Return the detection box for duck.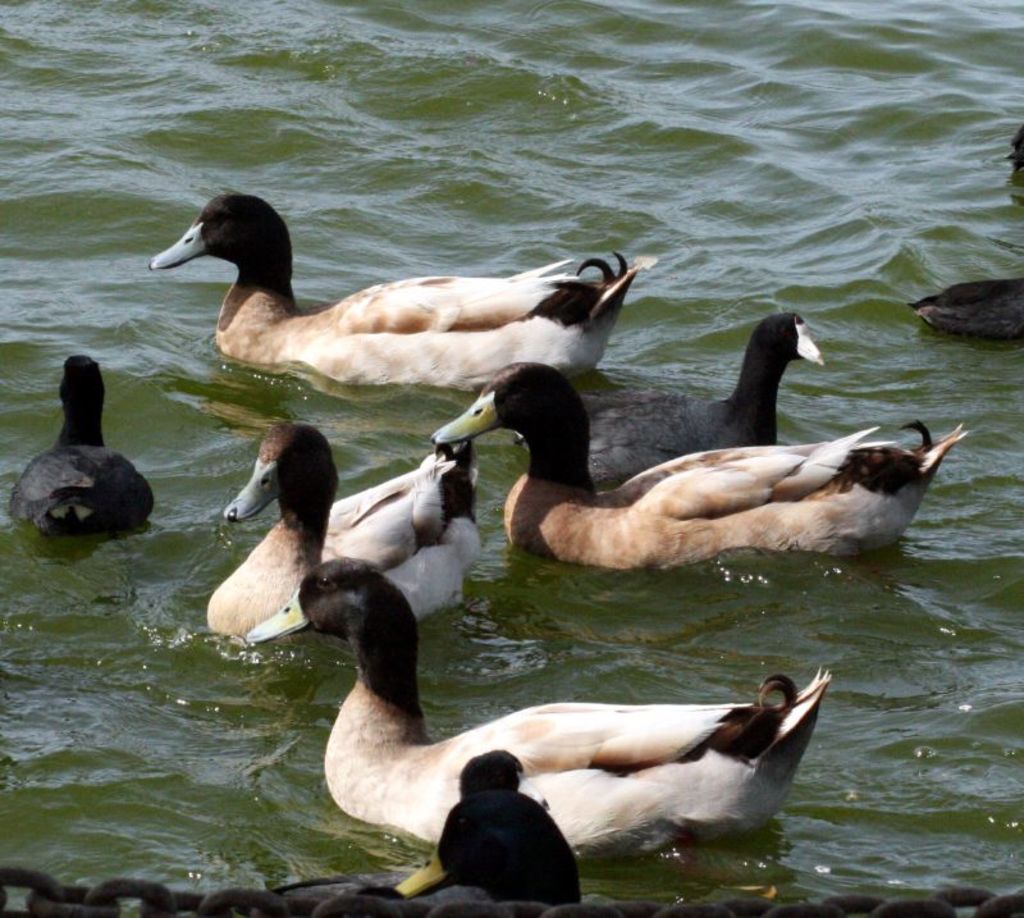
bbox=(902, 273, 1023, 346).
